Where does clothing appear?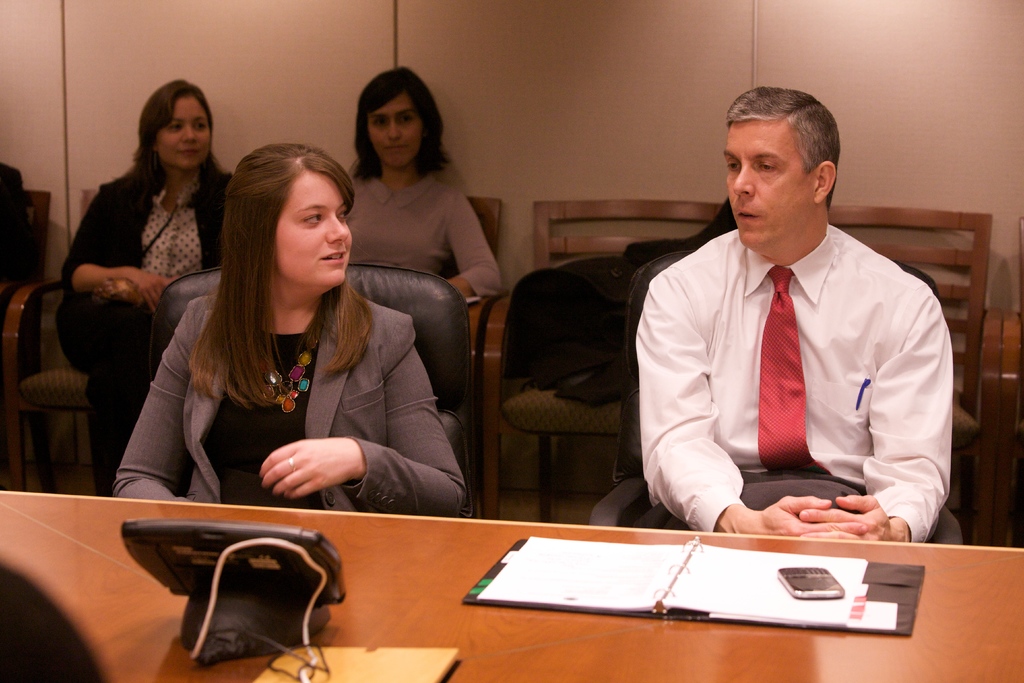
Appears at {"x1": 337, "y1": 142, "x2": 508, "y2": 304}.
